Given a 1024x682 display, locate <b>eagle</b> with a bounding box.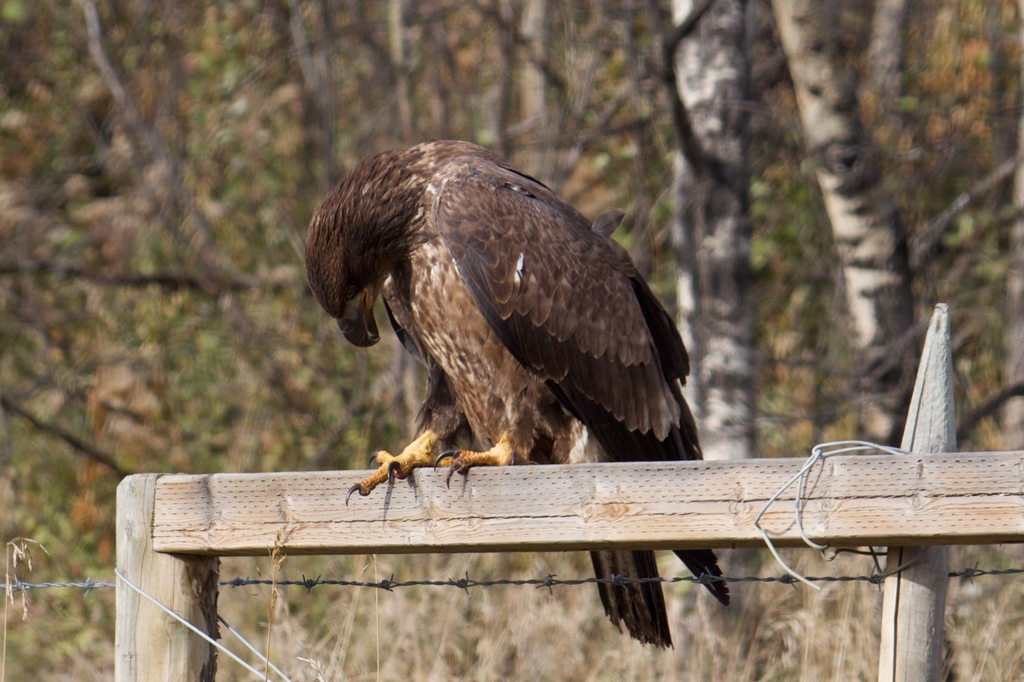
Located: locate(300, 133, 740, 656).
